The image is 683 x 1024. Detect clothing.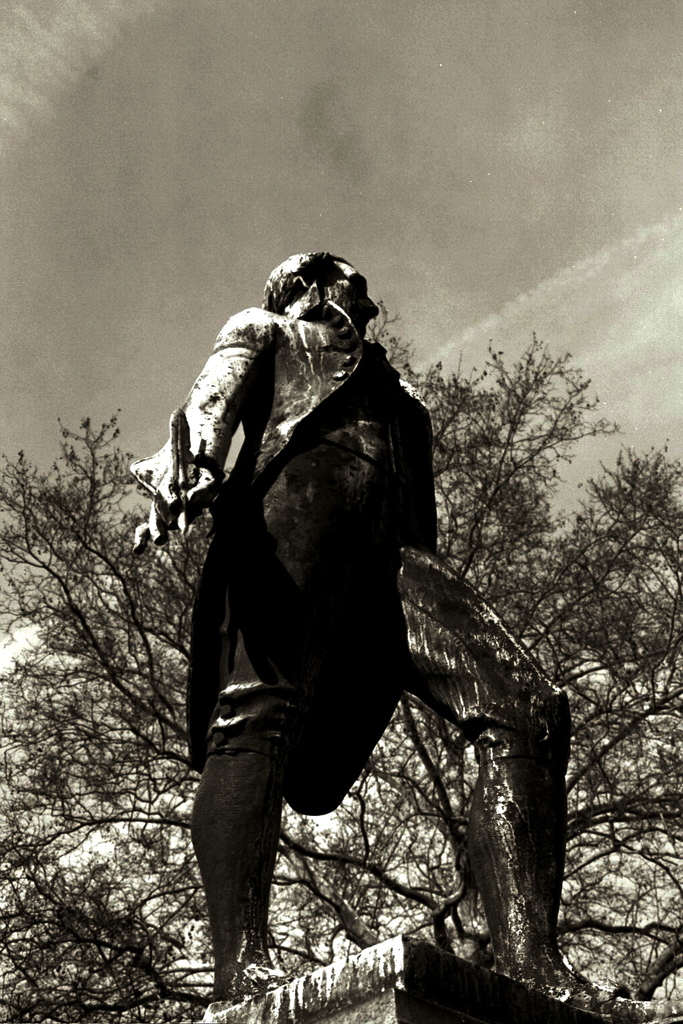
Detection: [146,268,446,860].
